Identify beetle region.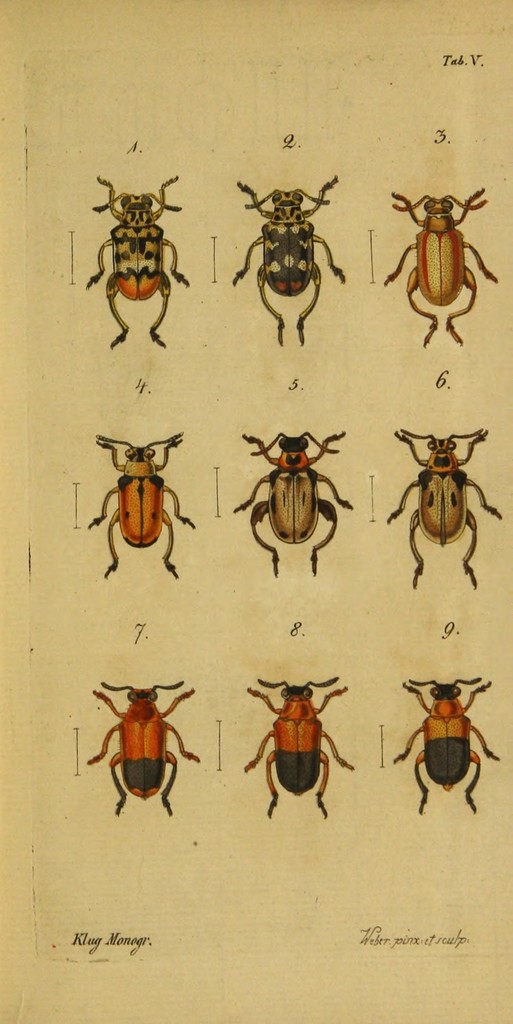
Region: {"left": 390, "top": 676, "right": 499, "bottom": 818}.
